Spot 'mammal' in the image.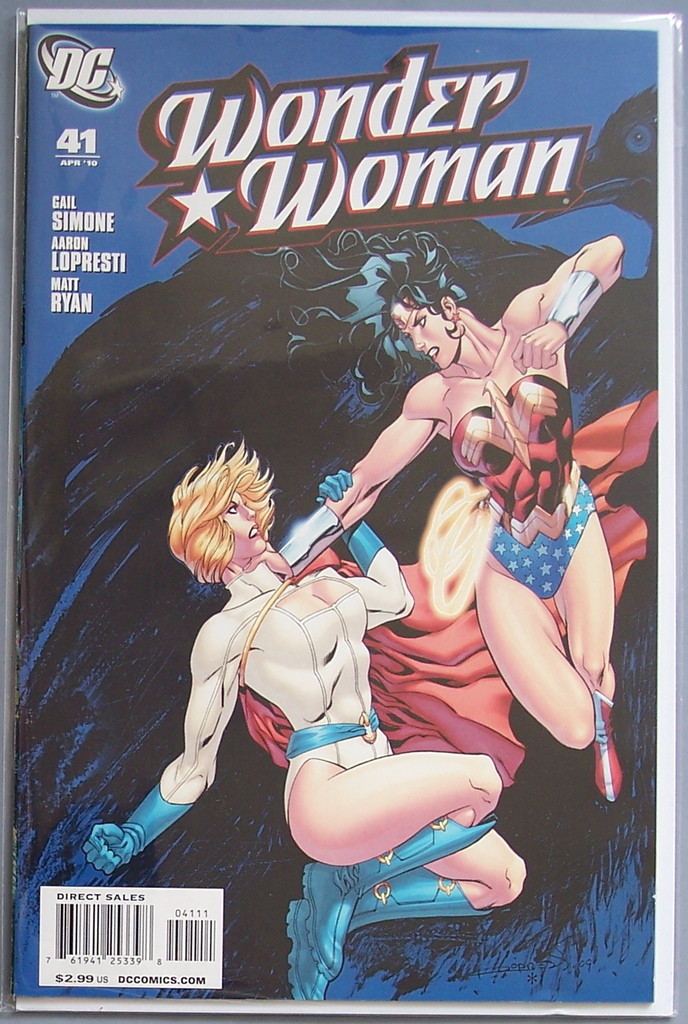
'mammal' found at select_region(58, 436, 415, 1016).
